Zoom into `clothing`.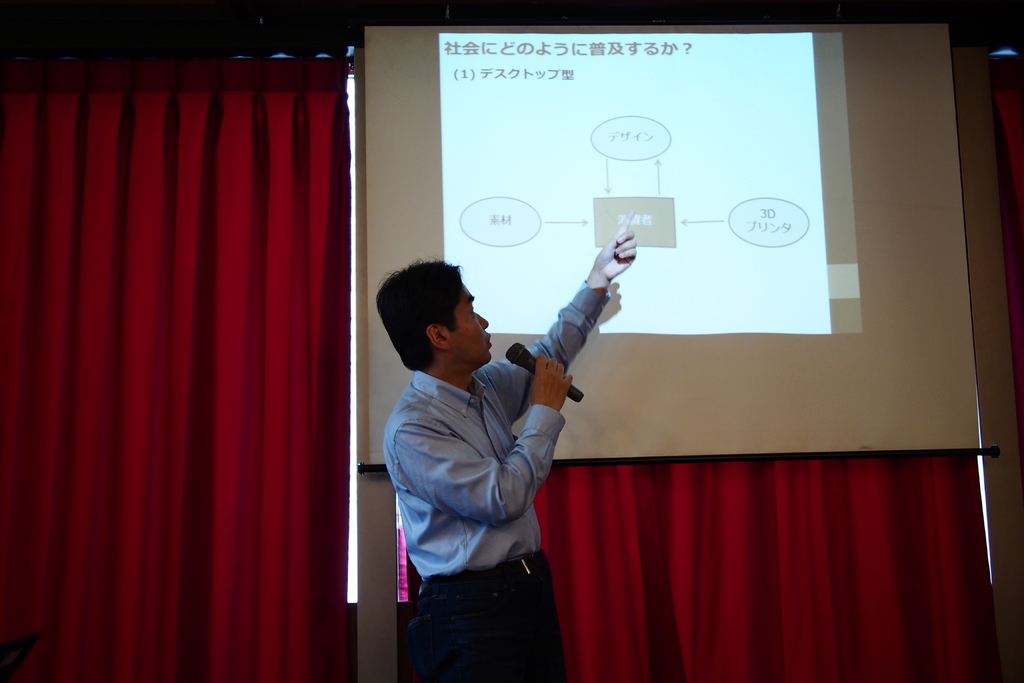
Zoom target: (381,278,592,682).
